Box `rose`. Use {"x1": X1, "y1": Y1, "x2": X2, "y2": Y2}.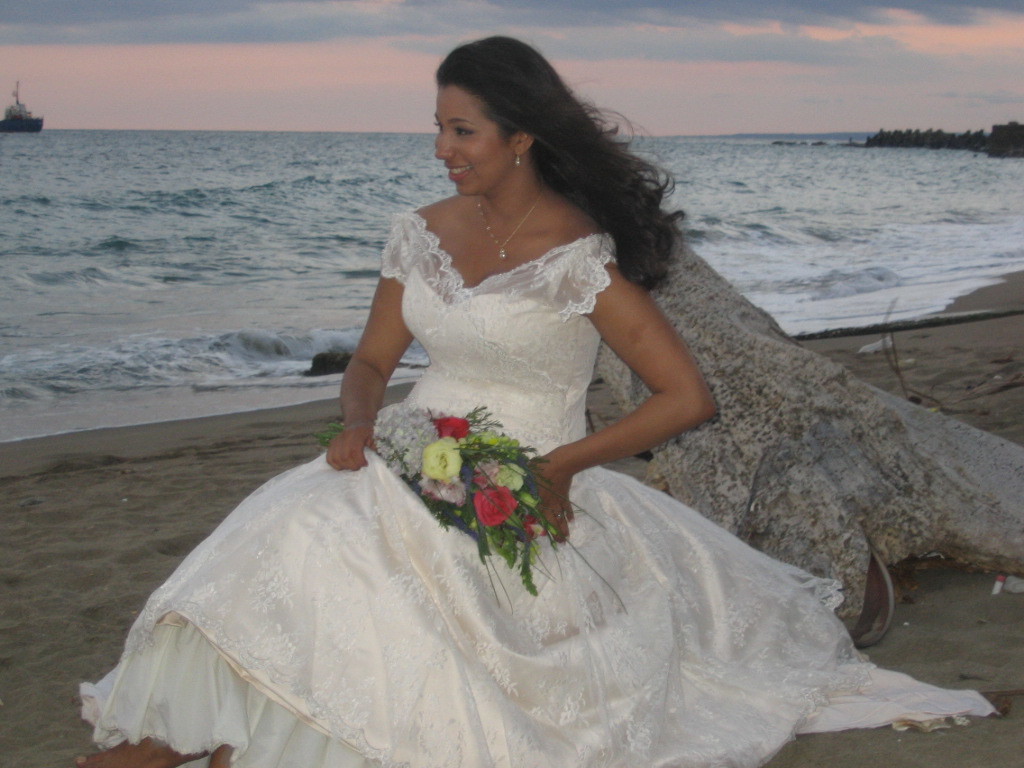
{"x1": 431, "y1": 414, "x2": 472, "y2": 440}.
